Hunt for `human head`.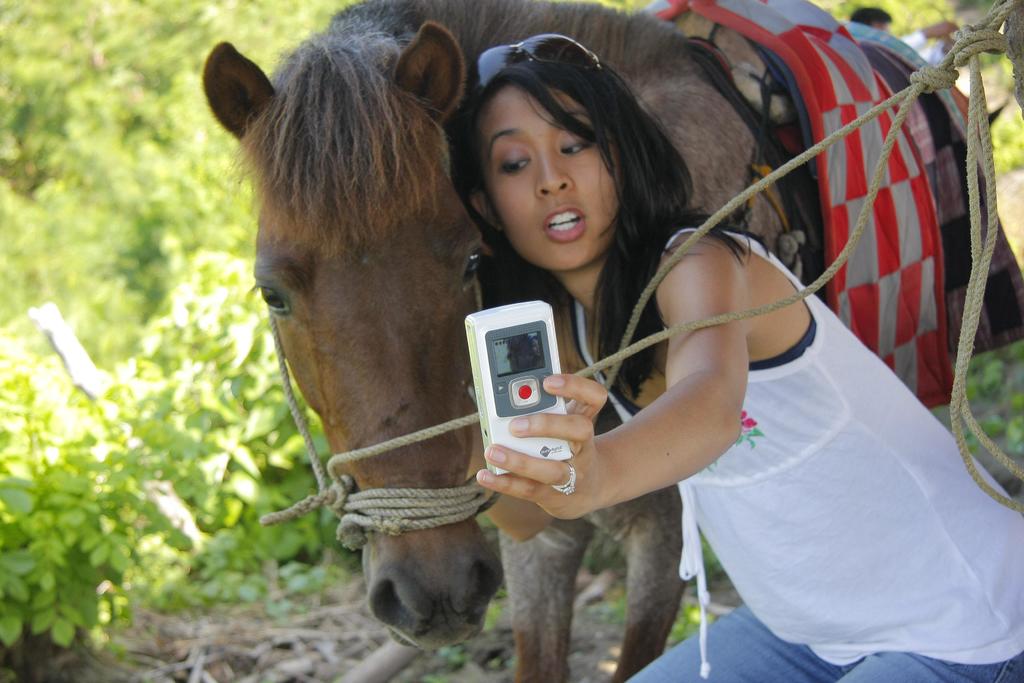
Hunted down at [left=461, top=37, right=673, bottom=262].
